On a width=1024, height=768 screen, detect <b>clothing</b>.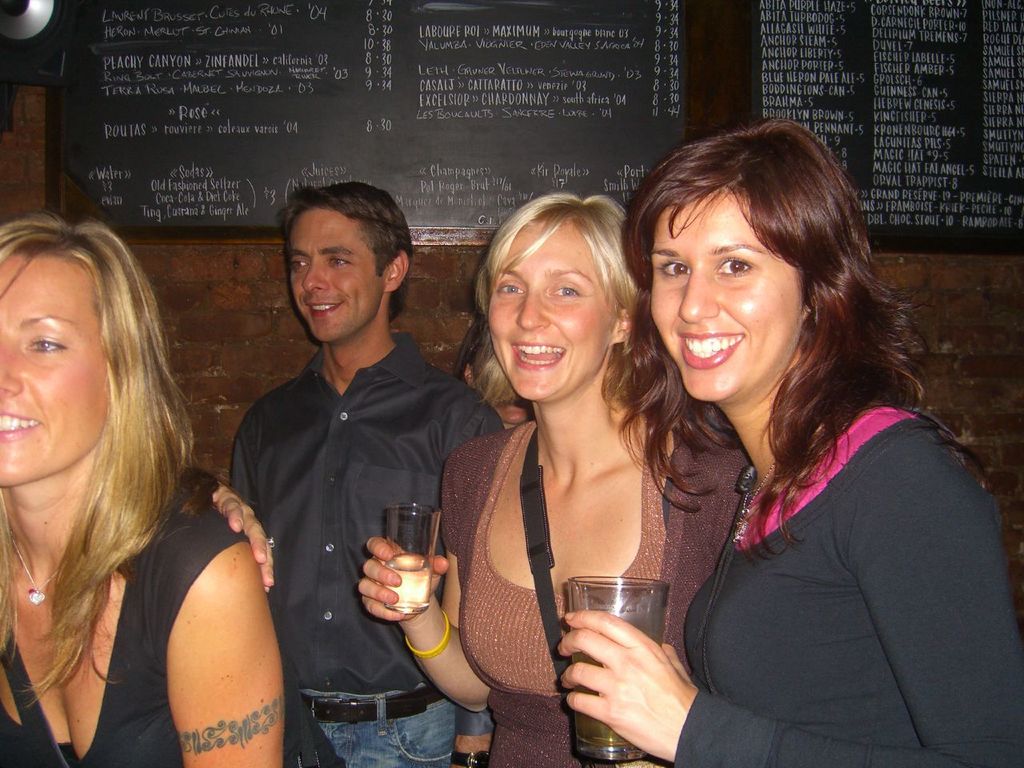
0, 505, 250, 767.
